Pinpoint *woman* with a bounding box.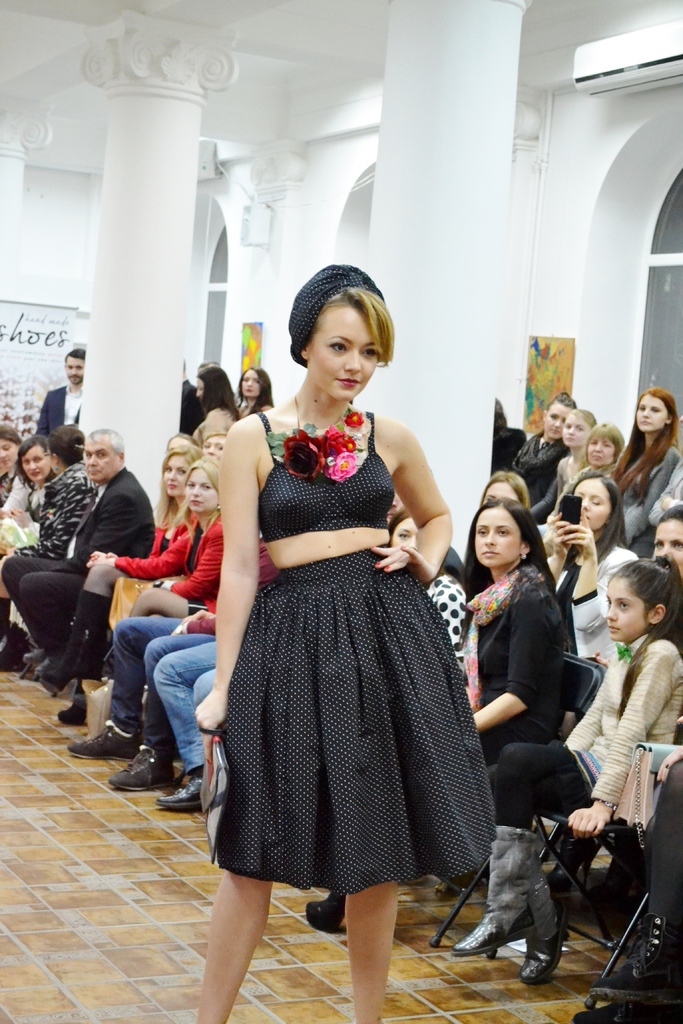
rect(497, 392, 580, 495).
